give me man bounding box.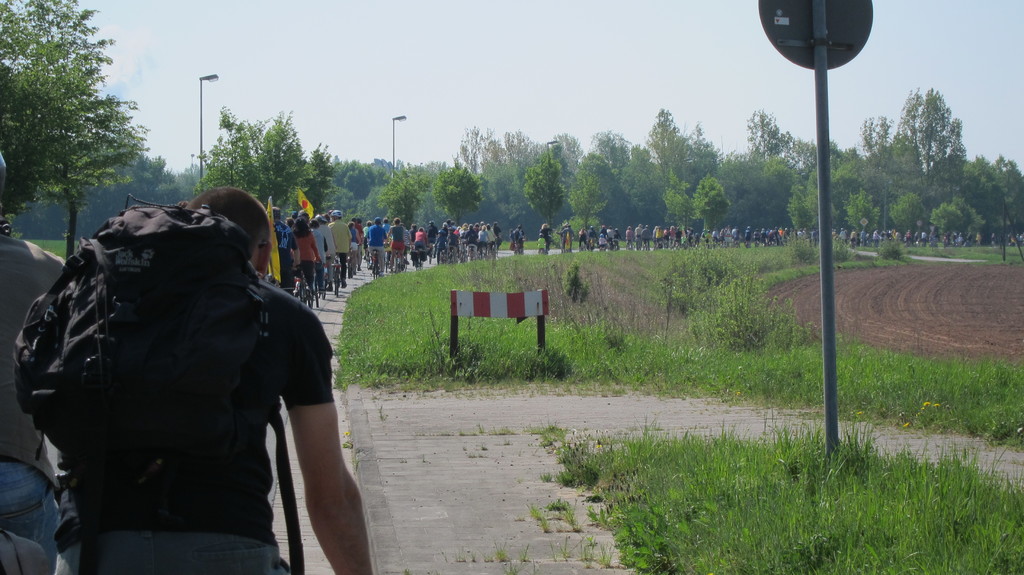
rect(712, 229, 720, 242).
